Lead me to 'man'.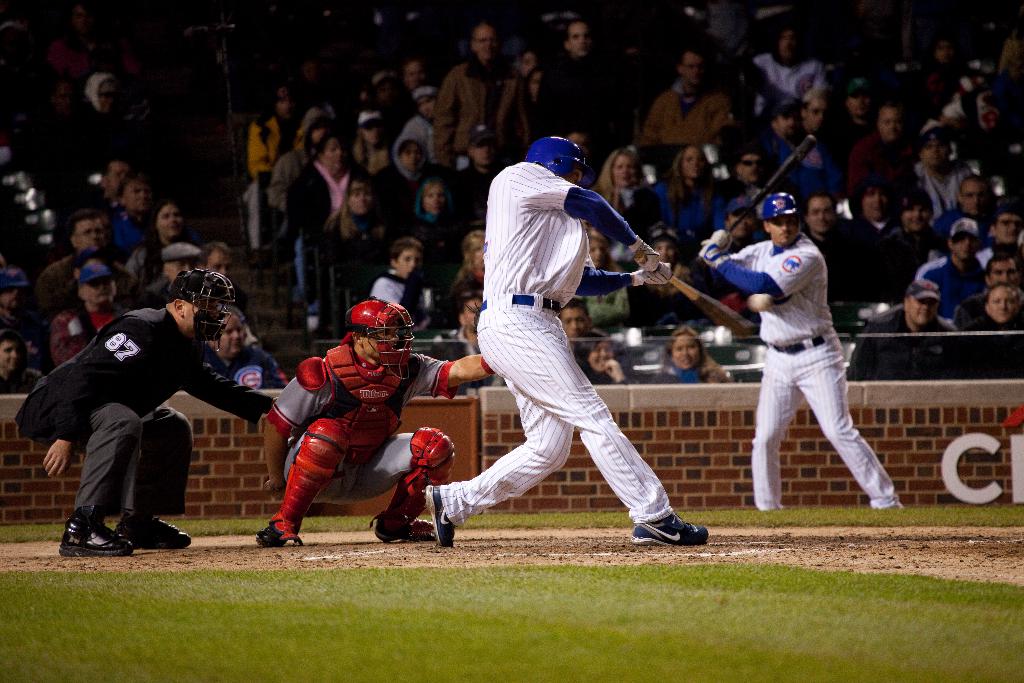
Lead to 953 248 1021 317.
